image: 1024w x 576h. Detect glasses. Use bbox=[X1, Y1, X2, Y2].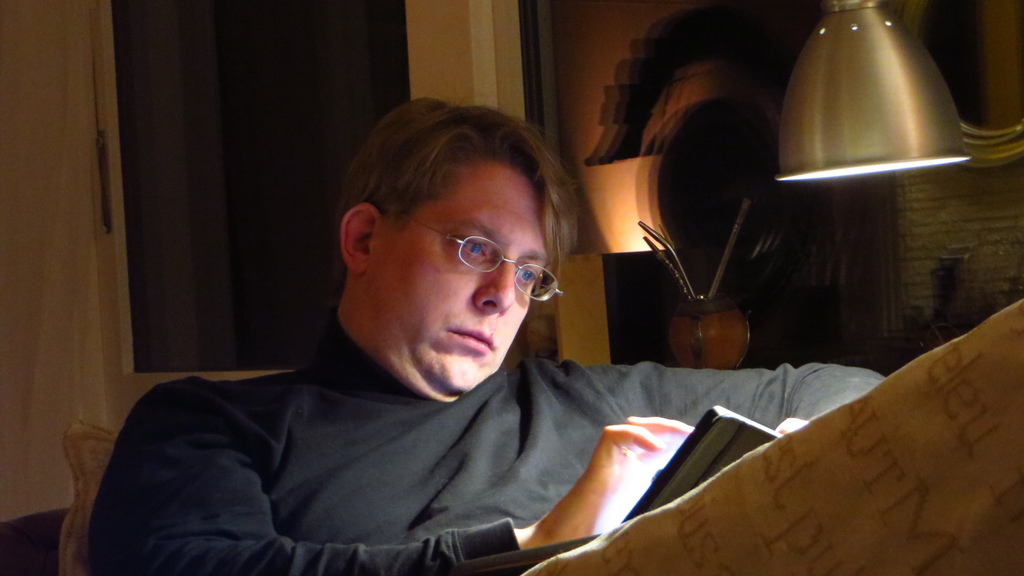
bbox=[379, 195, 563, 303].
